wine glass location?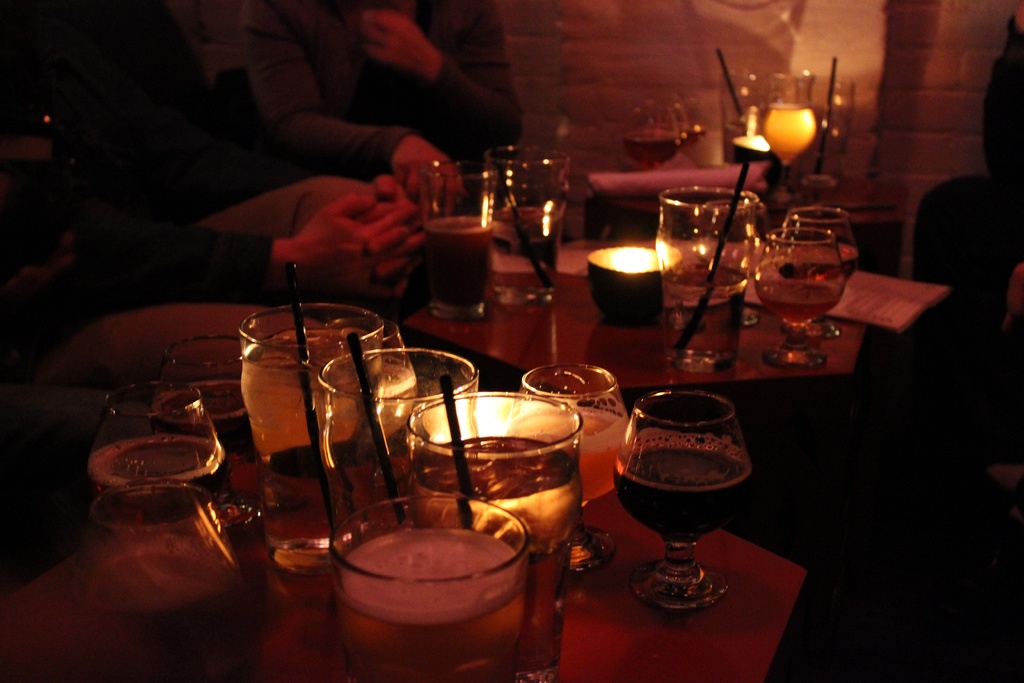
<bbox>749, 226, 845, 367</bbox>
